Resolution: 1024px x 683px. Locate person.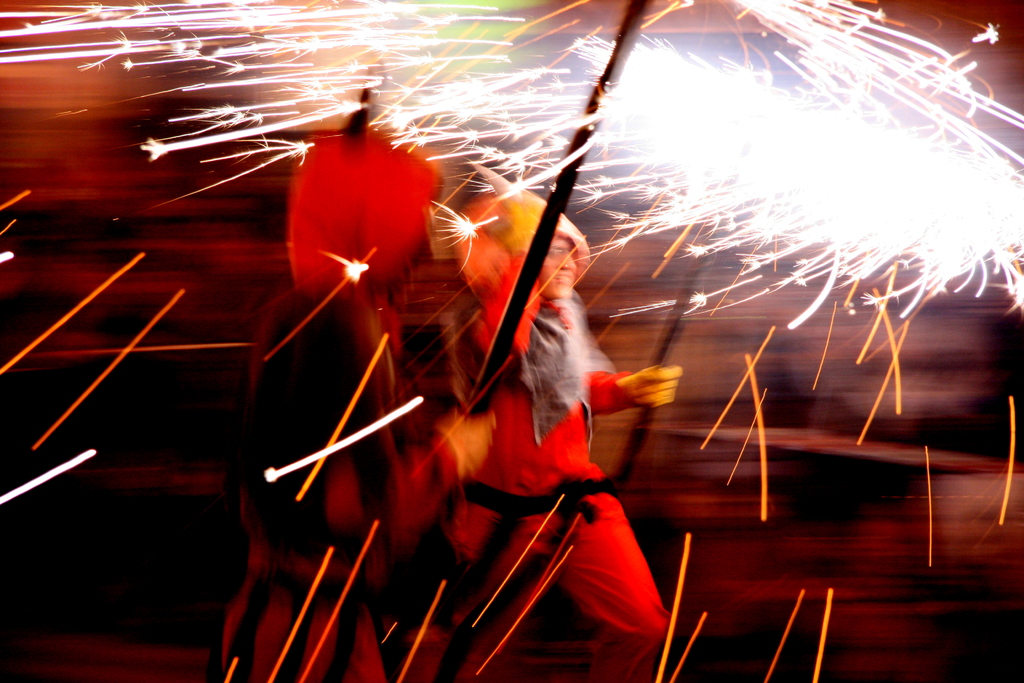
410,156,673,664.
